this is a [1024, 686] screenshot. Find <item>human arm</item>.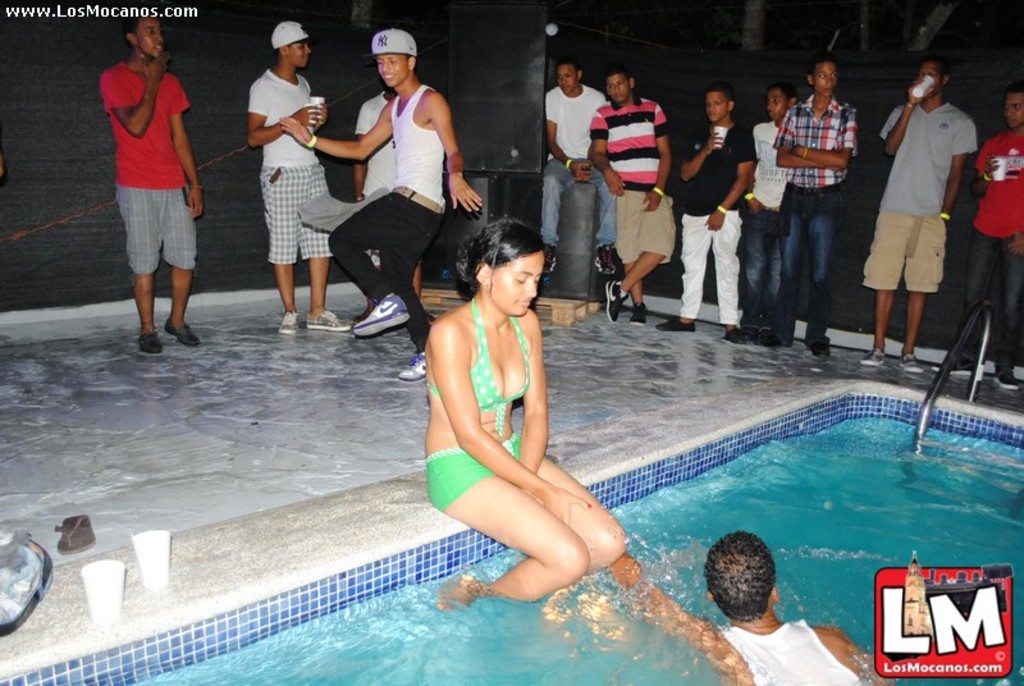
Bounding box: Rect(787, 102, 865, 166).
